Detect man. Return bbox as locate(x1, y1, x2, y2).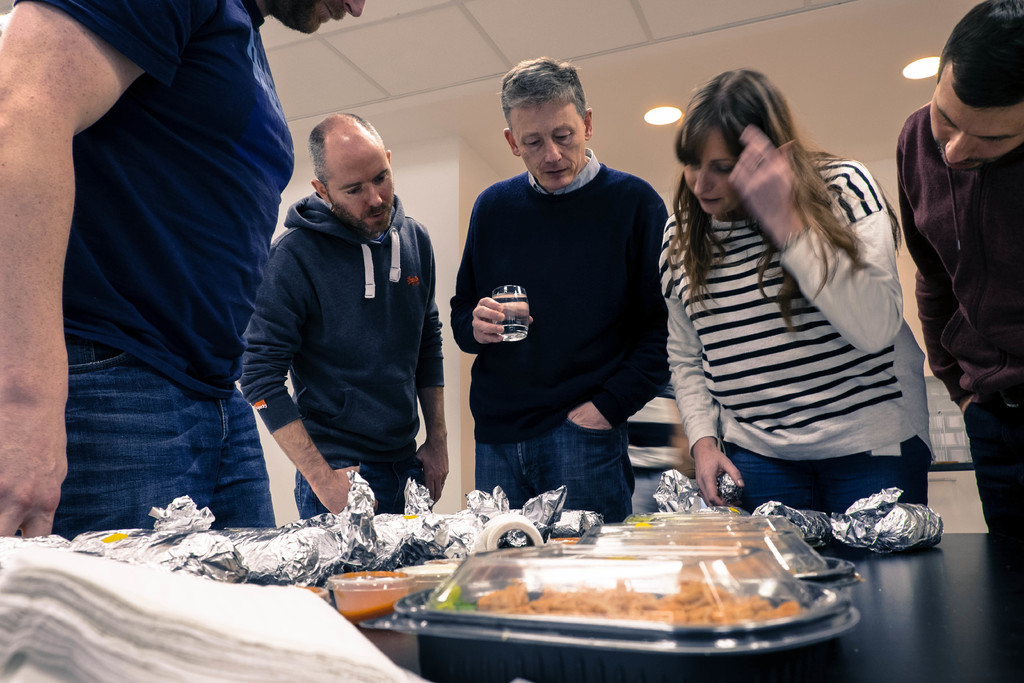
locate(892, 0, 1023, 535).
